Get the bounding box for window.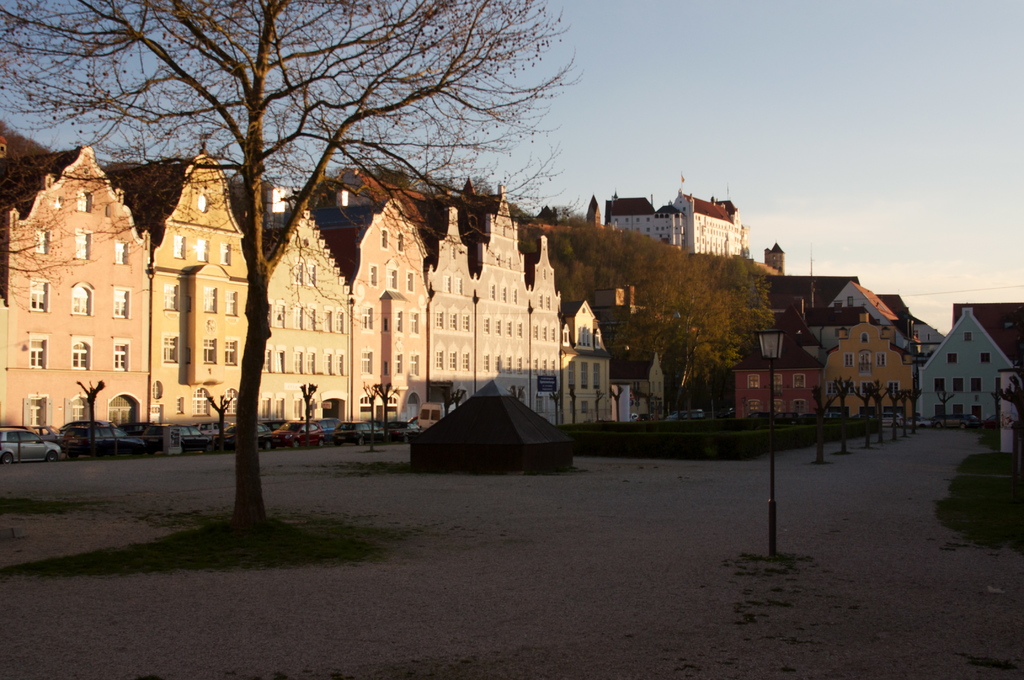
<bbox>195, 238, 210, 261</bbox>.
